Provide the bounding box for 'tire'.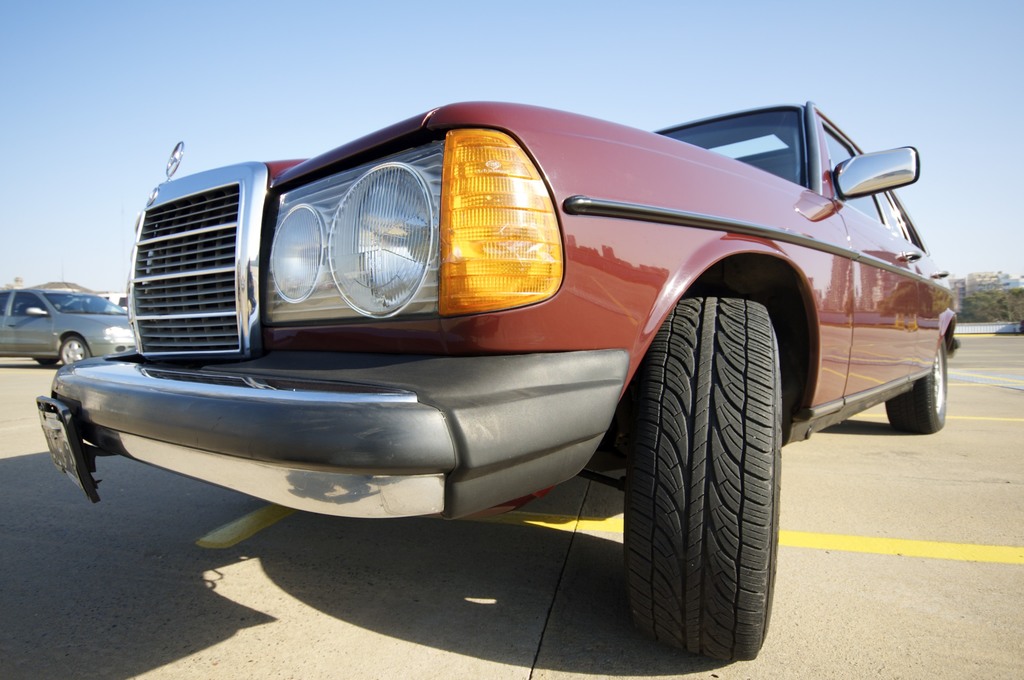
box=[880, 336, 961, 437].
